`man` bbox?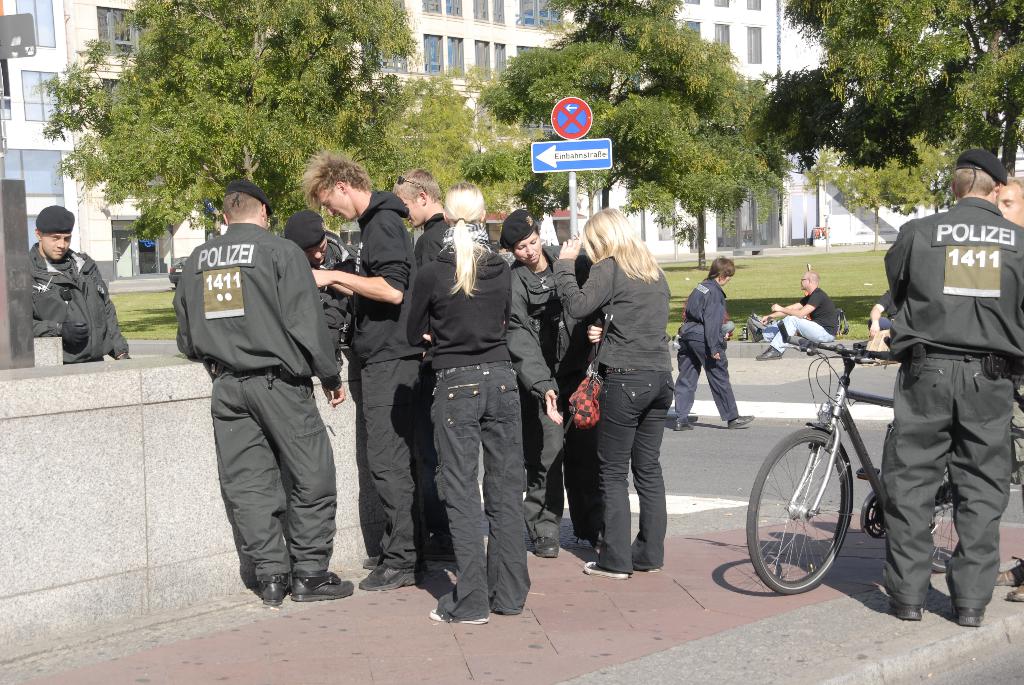
[x1=298, y1=148, x2=429, y2=587]
